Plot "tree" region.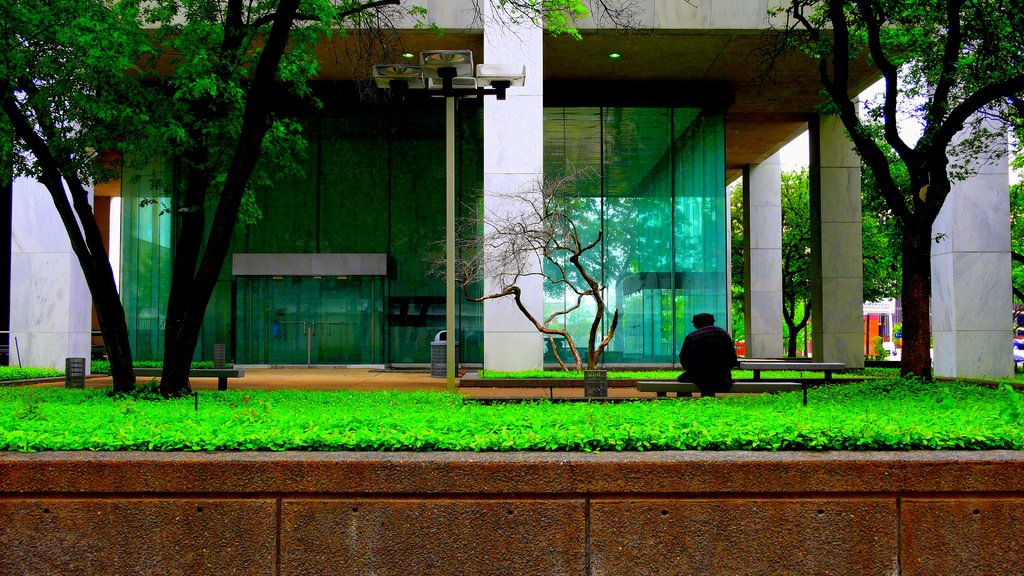
Plotted at 760,0,1023,380.
